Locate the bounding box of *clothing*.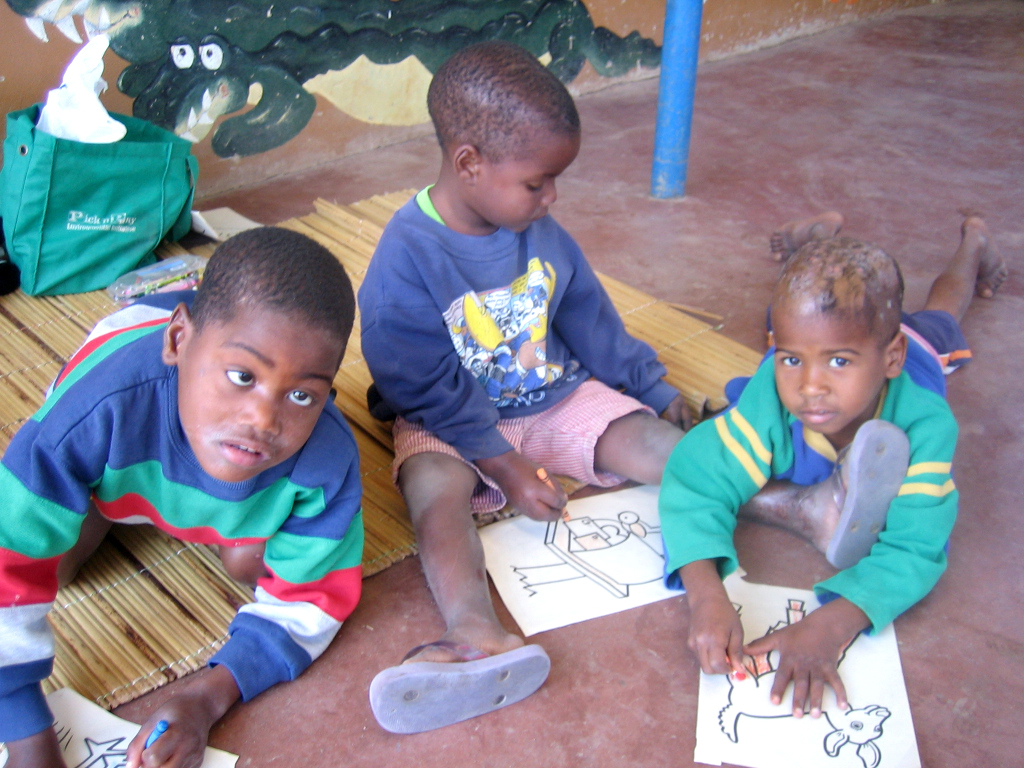
Bounding box: <box>0,278,373,749</box>.
